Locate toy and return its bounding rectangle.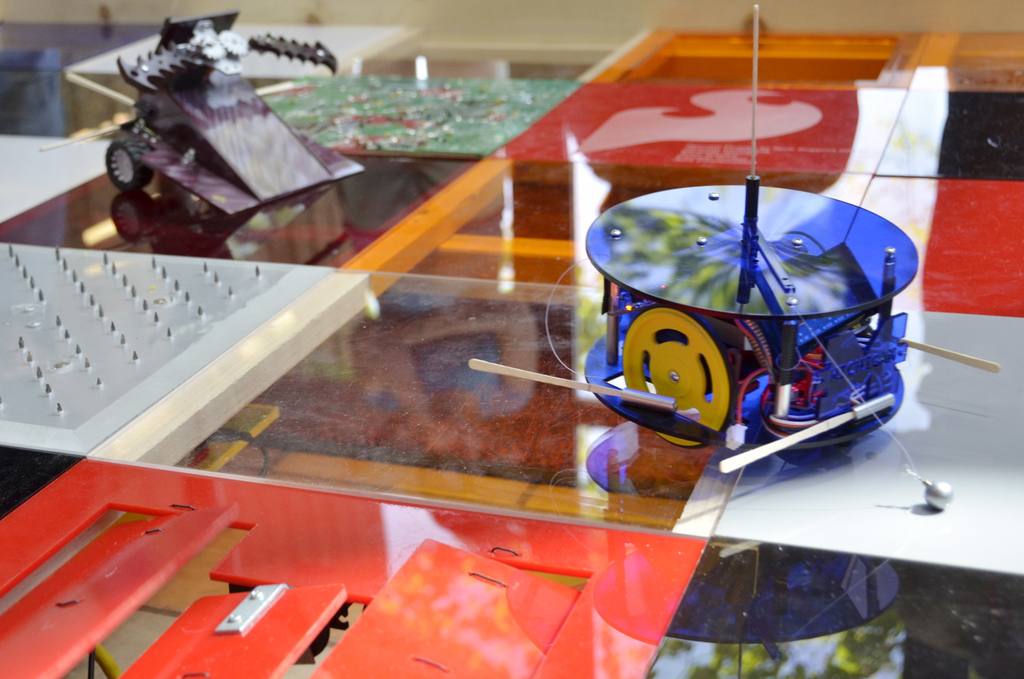
rect(37, 12, 362, 216).
